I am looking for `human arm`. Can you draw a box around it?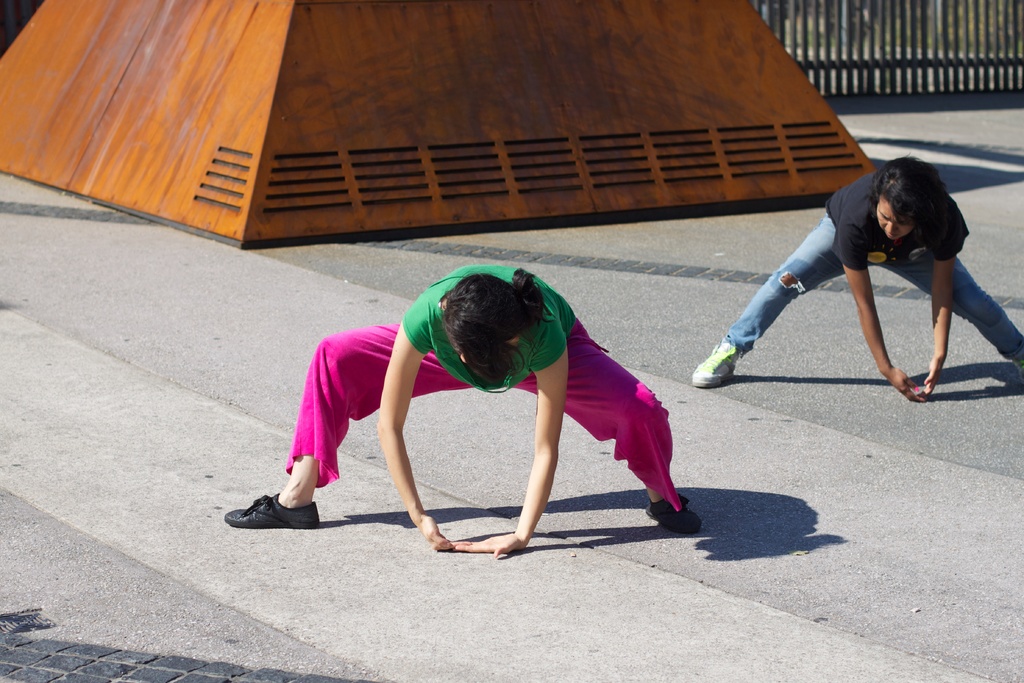
Sure, the bounding box is box(378, 310, 467, 552).
